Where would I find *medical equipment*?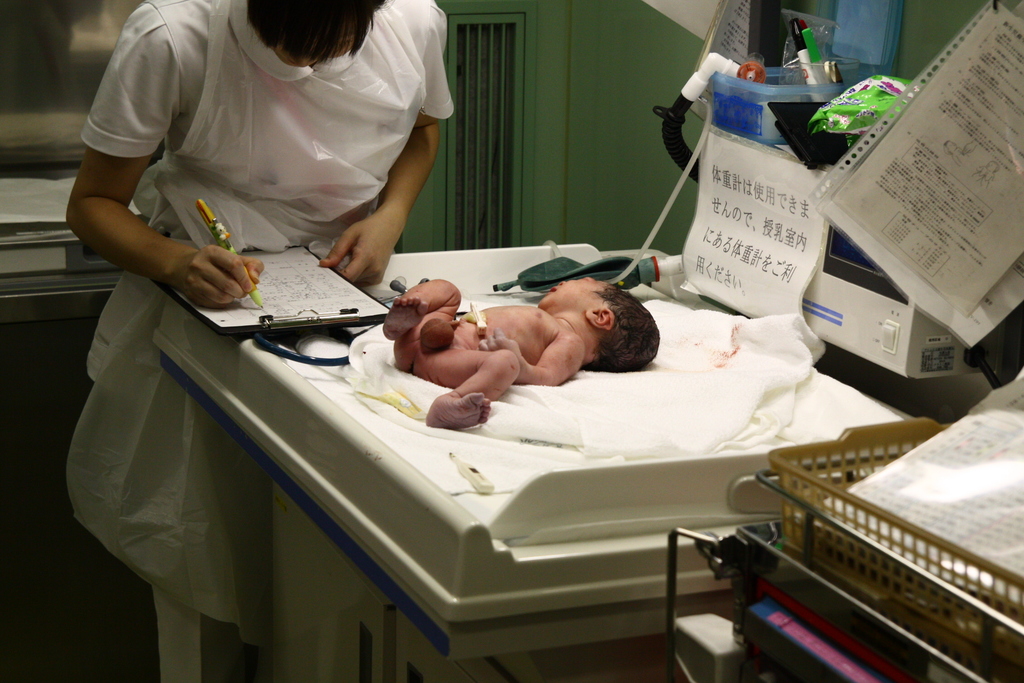
At left=749, top=21, right=977, bottom=450.
